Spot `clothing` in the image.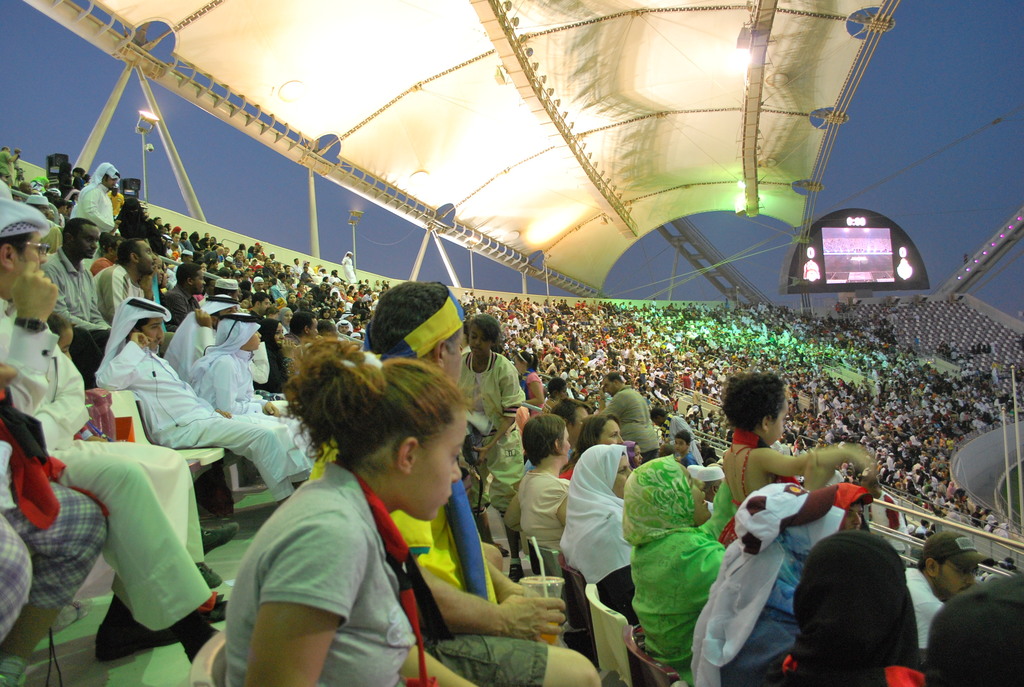
`clothing` found at [left=162, top=291, right=236, bottom=396].
